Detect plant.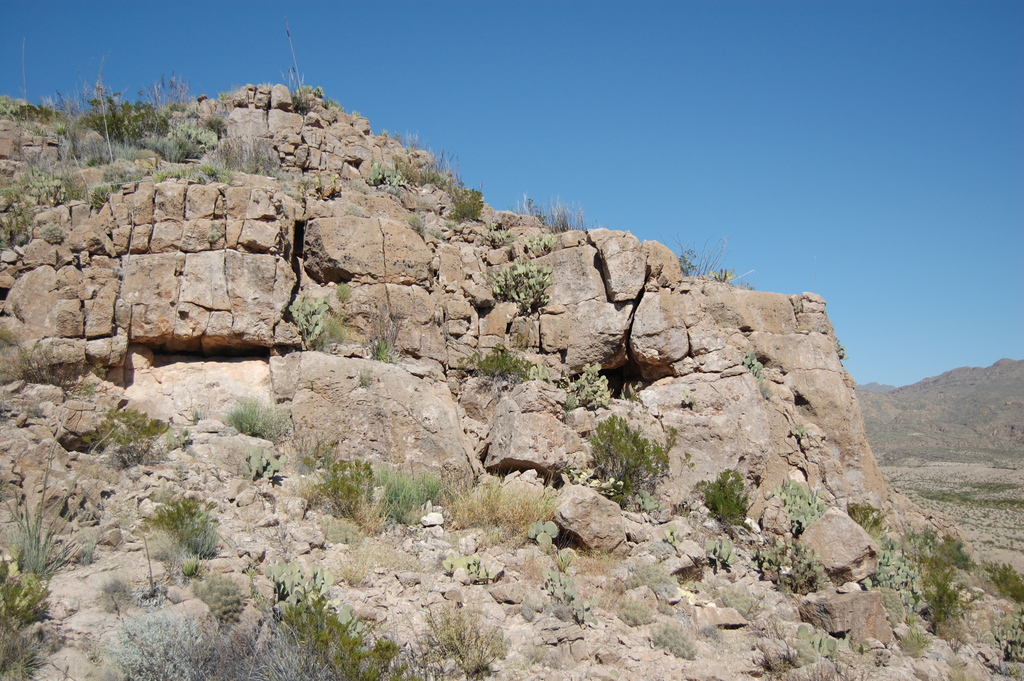
Detected at 484, 256, 556, 316.
